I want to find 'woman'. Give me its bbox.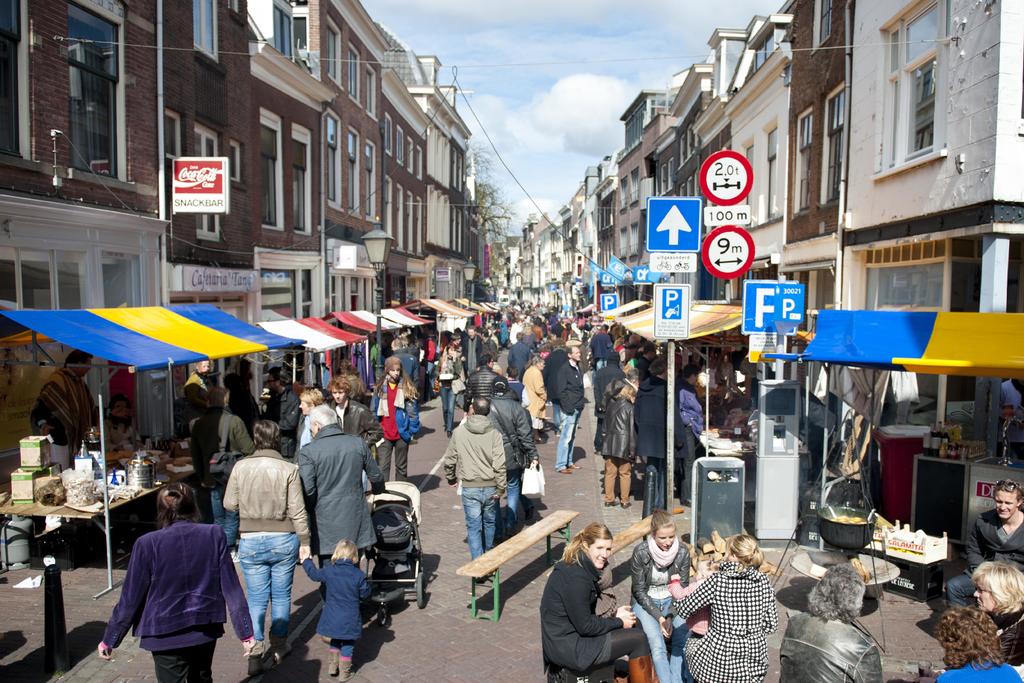
x1=437 y1=344 x2=460 y2=437.
